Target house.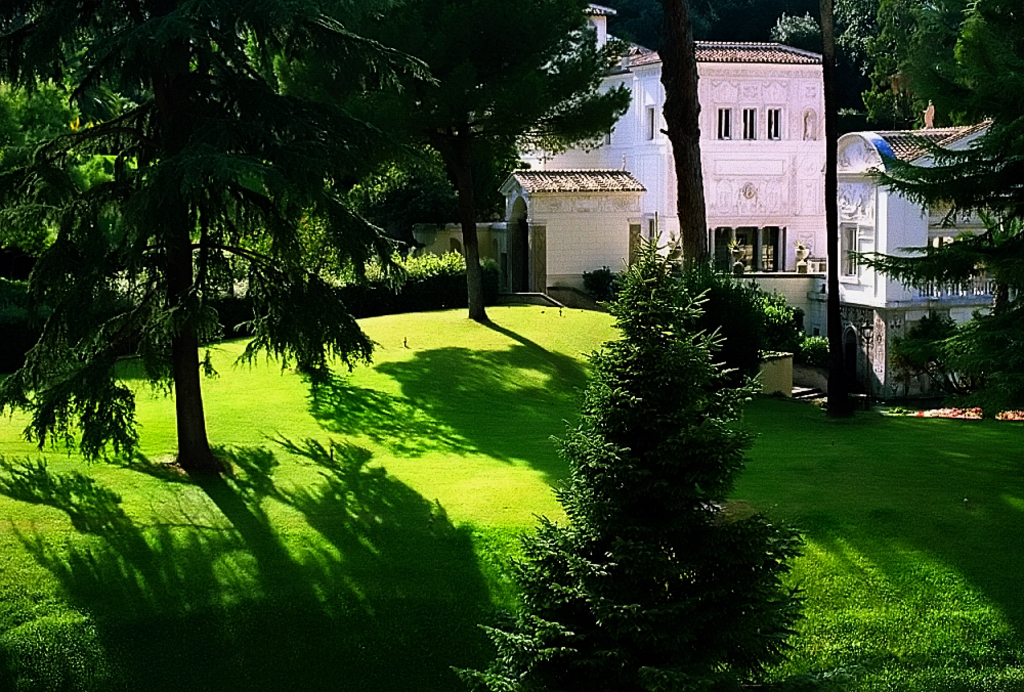
Target region: (left=826, top=115, right=1023, bottom=408).
